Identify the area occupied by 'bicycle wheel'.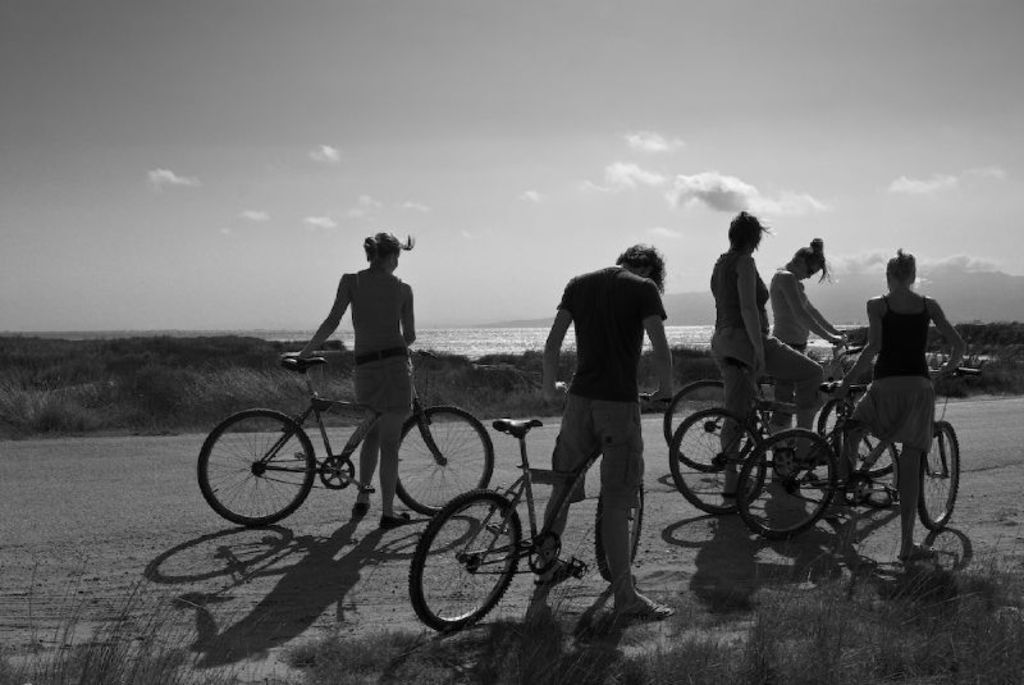
Area: [x1=667, y1=406, x2=769, y2=524].
